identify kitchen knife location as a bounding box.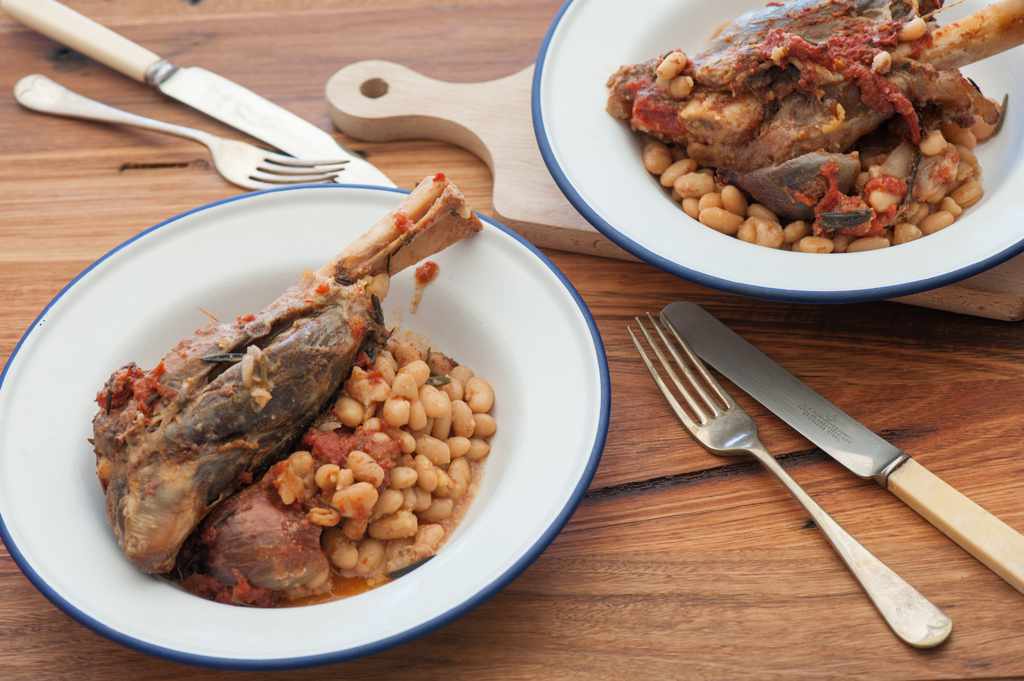
0, 0, 400, 187.
